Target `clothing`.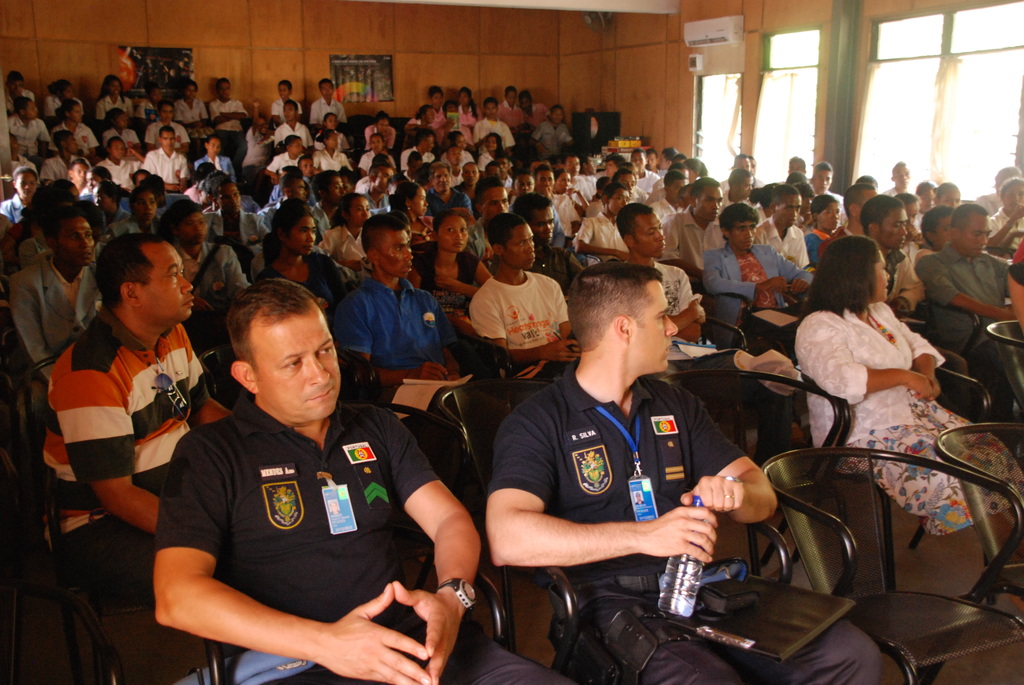
Target region: crop(575, 207, 625, 260).
